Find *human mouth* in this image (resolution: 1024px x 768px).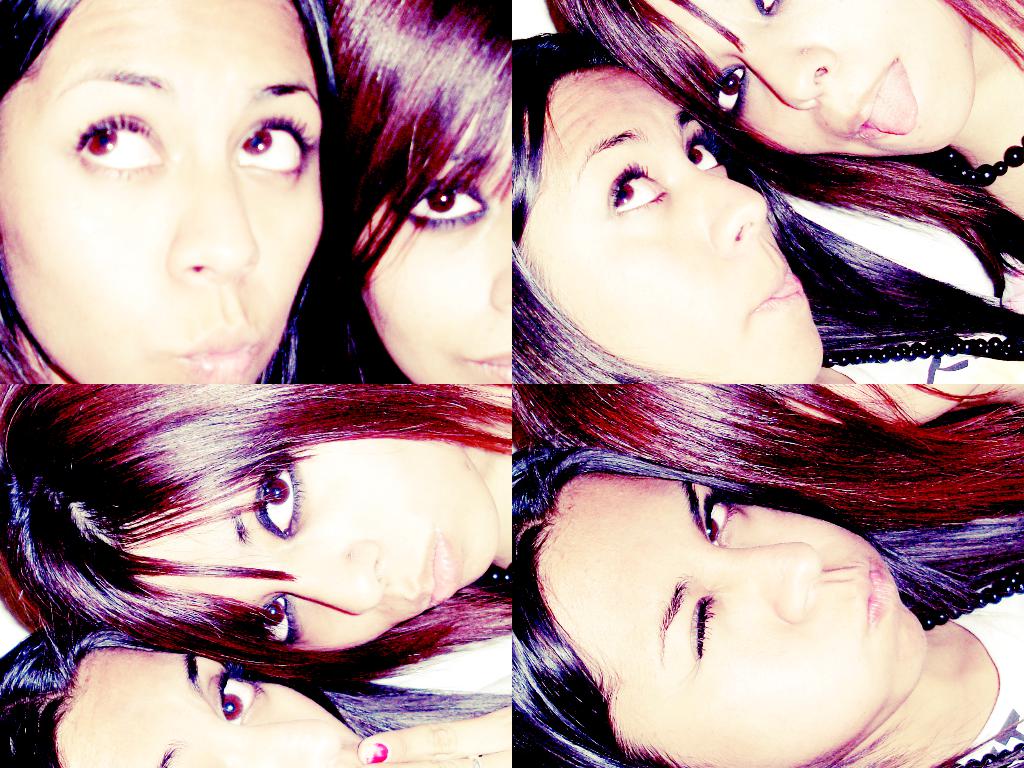
crop(176, 323, 262, 385).
